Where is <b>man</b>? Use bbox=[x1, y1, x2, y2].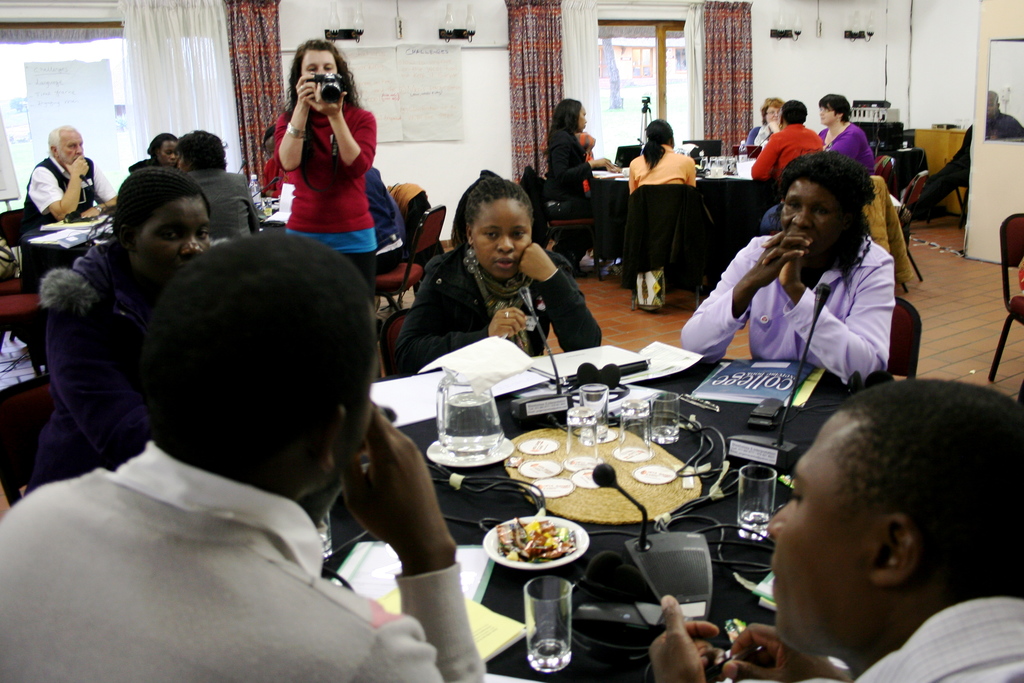
bbox=[184, 126, 273, 228].
